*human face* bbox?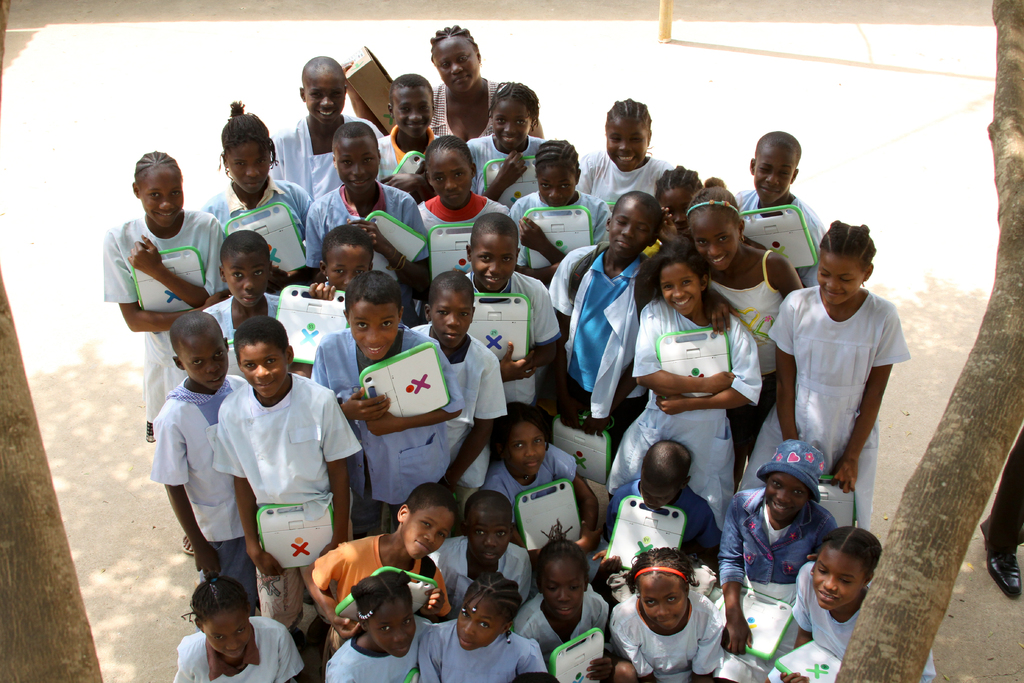
[179,324,227,379]
